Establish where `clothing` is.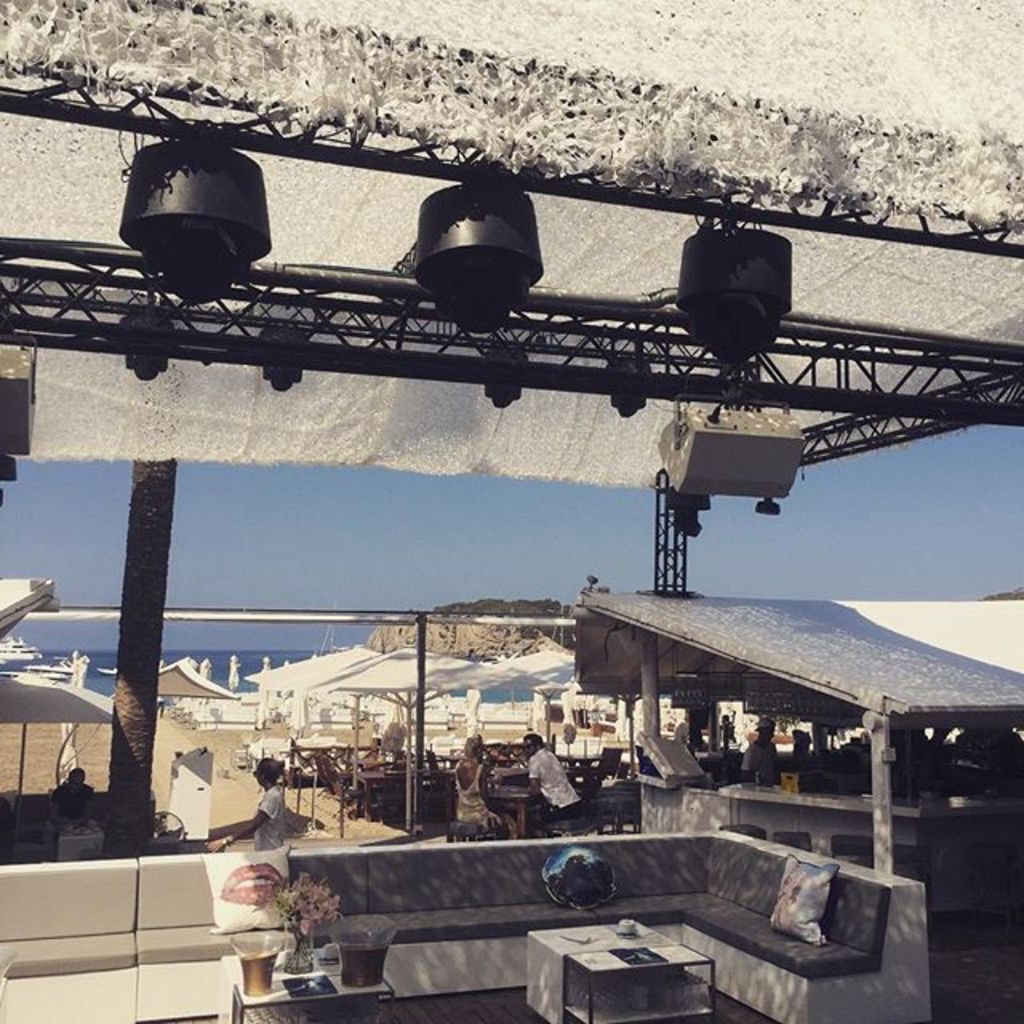
Established at {"left": 446, "top": 760, "right": 494, "bottom": 826}.
